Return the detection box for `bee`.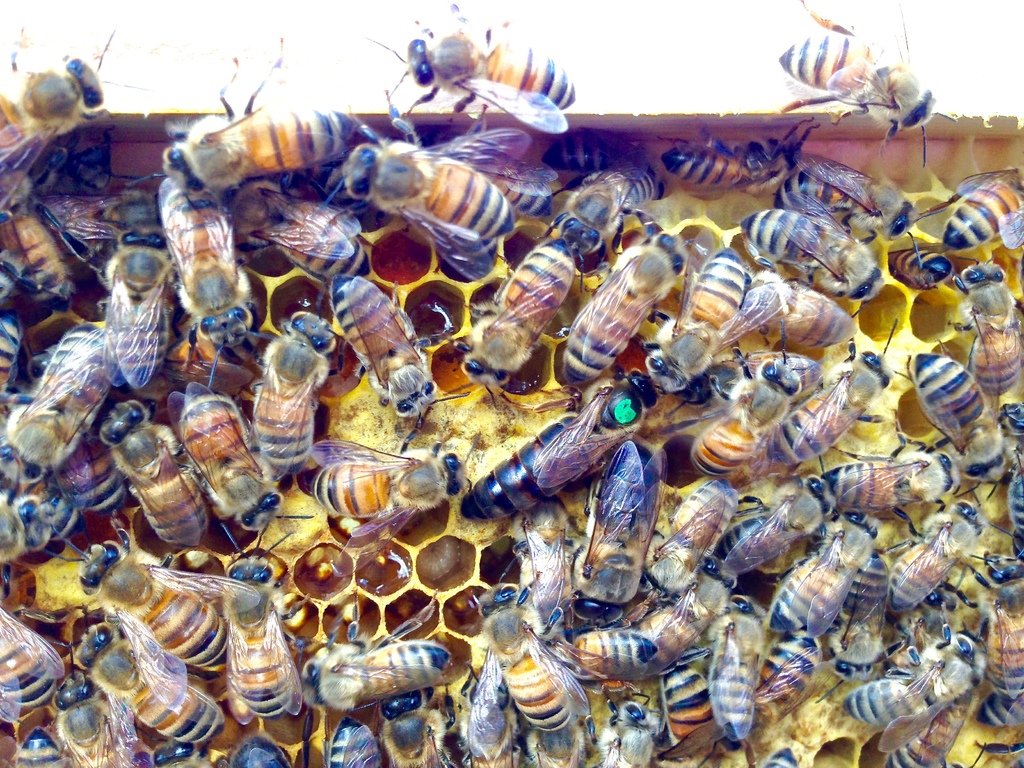
876/490/1004/613.
